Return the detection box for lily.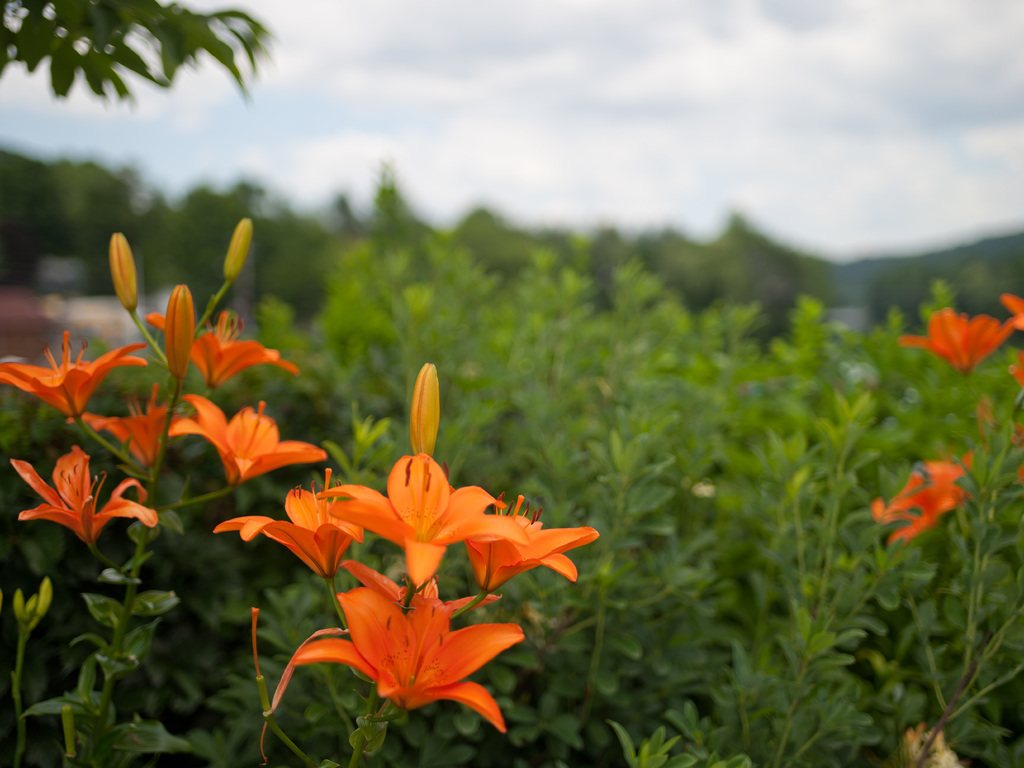
crop(7, 445, 159, 551).
